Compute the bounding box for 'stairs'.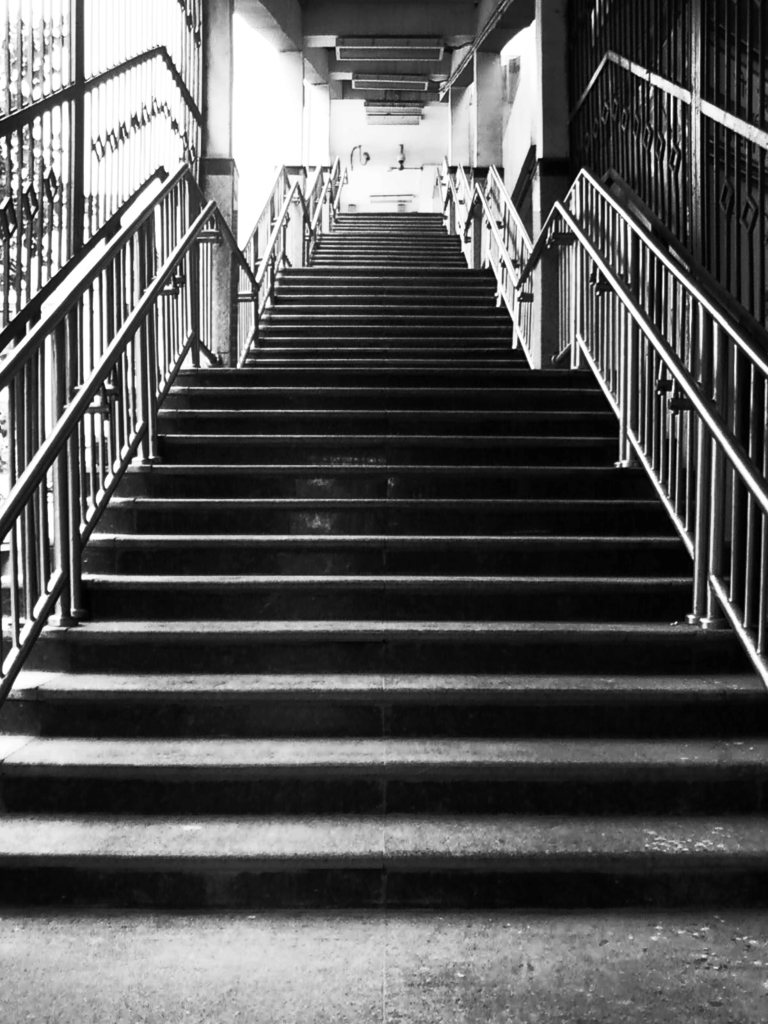
rect(0, 205, 767, 895).
